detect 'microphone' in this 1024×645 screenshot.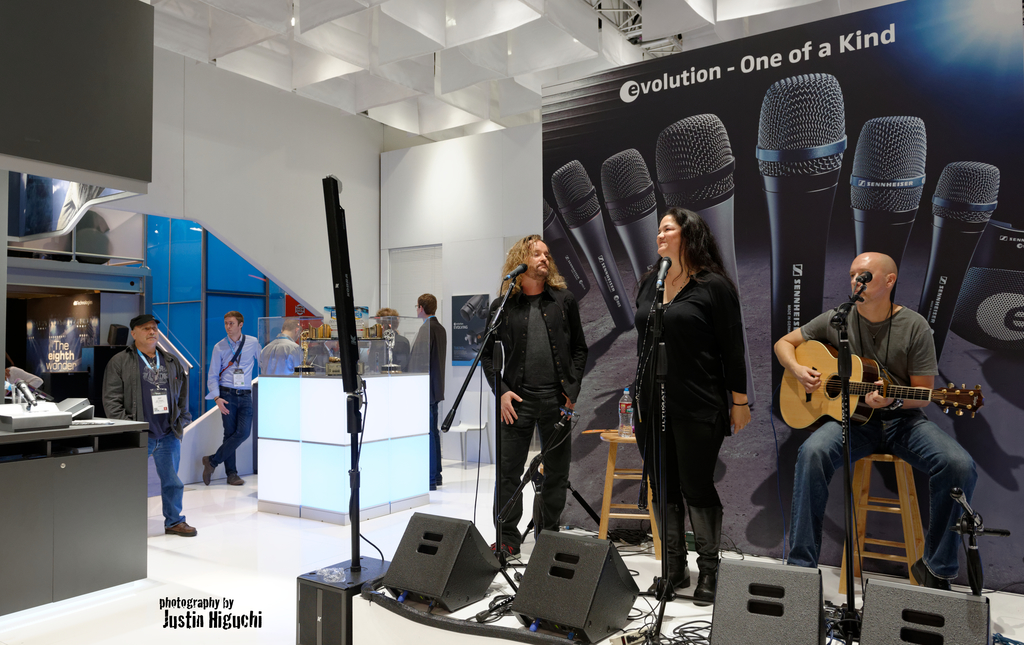
Detection: rect(915, 162, 1004, 371).
